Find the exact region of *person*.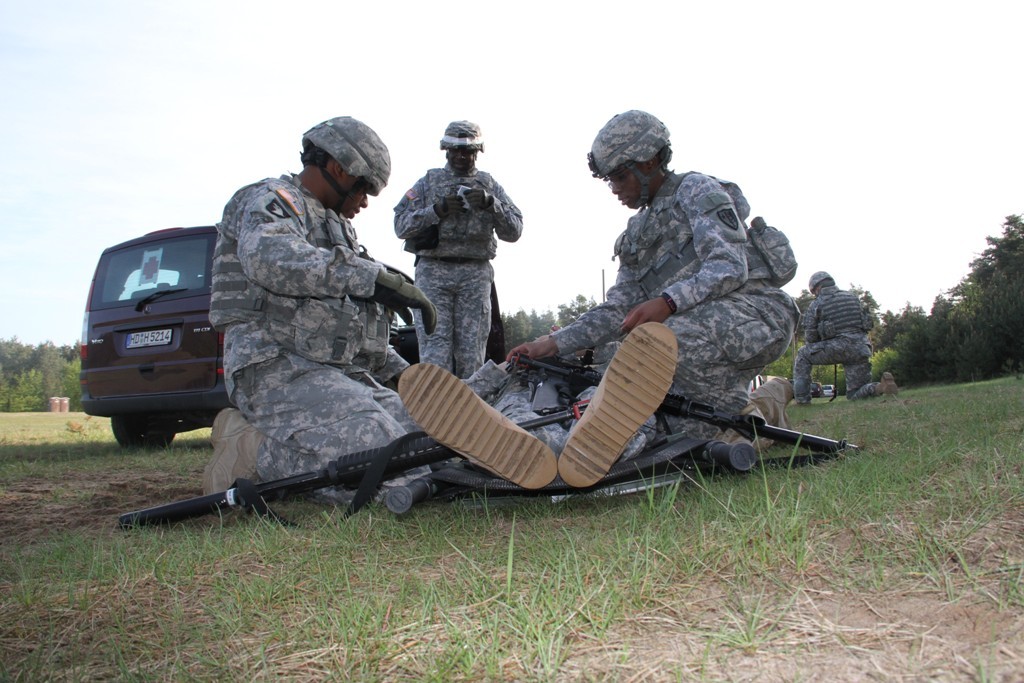
Exact region: <bbox>199, 147, 451, 506</bbox>.
